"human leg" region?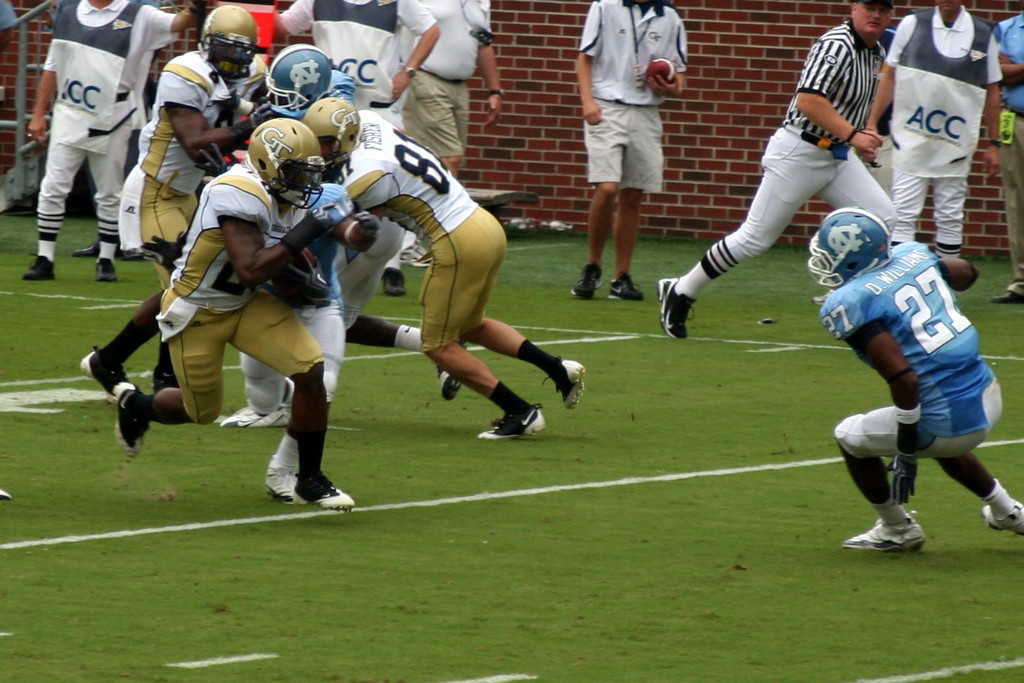
pyautogui.locateOnScreen(933, 447, 1023, 544)
